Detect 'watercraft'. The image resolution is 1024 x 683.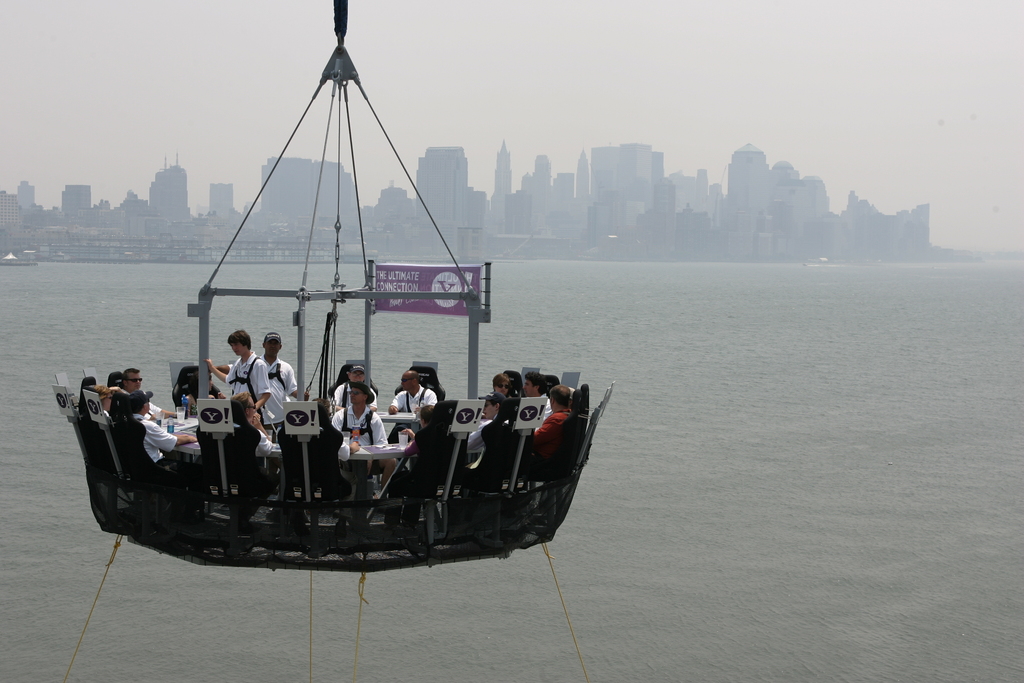
[54, 0, 616, 572].
